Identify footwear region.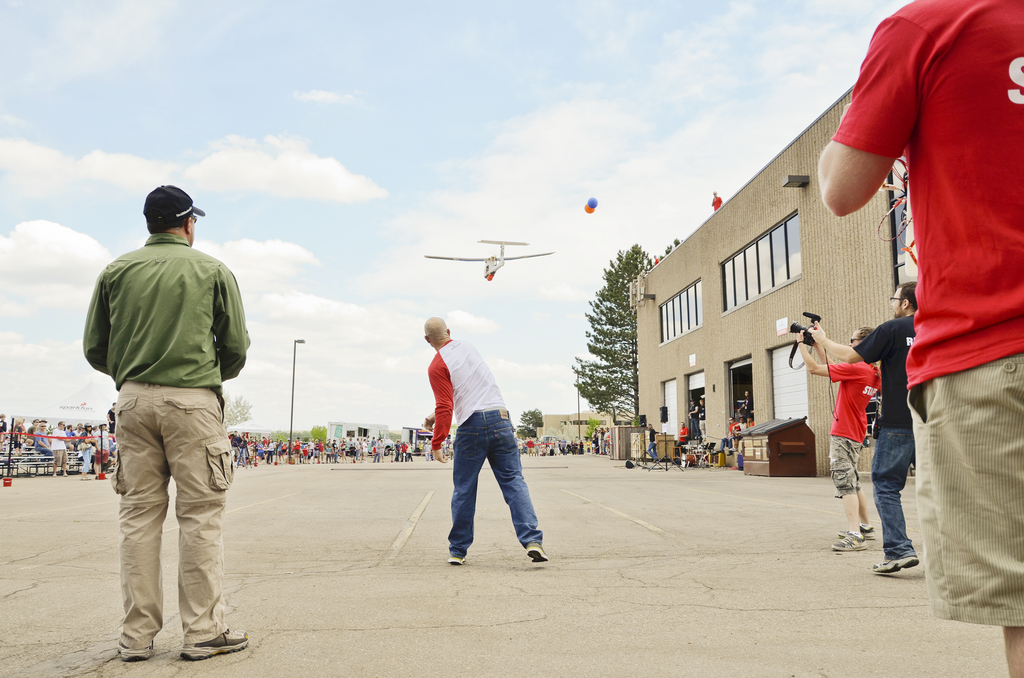
Region: locate(64, 473, 67, 476).
